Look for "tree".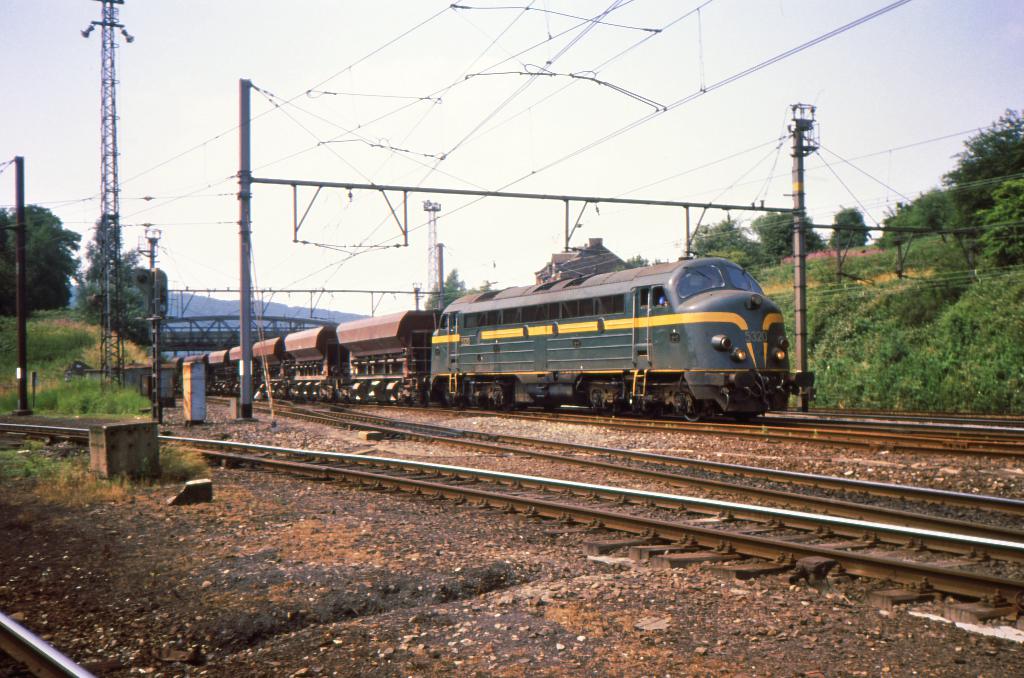
Found: select_region(423, 267, 468, 309).
